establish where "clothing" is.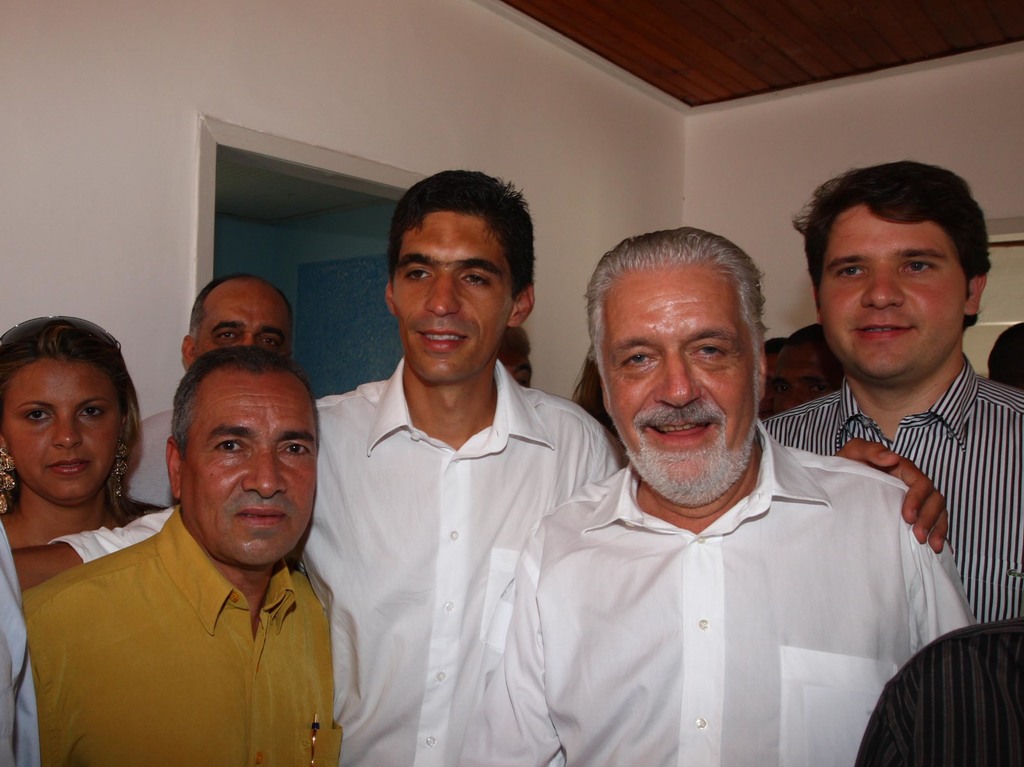
Established at <bbox>124, 408, 182, 506</bbox>.
